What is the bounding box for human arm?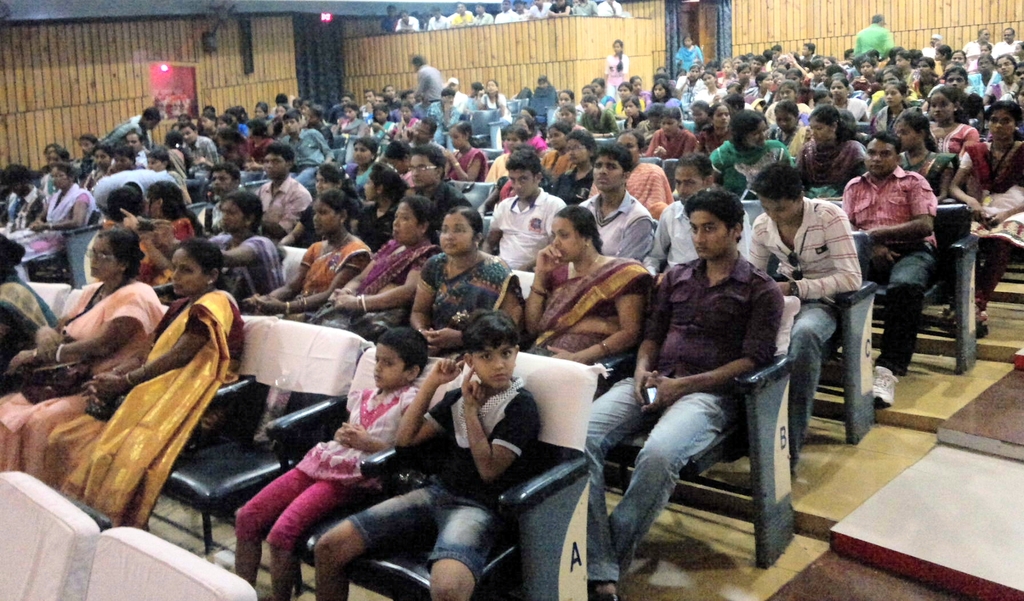
541,264,640,361.
